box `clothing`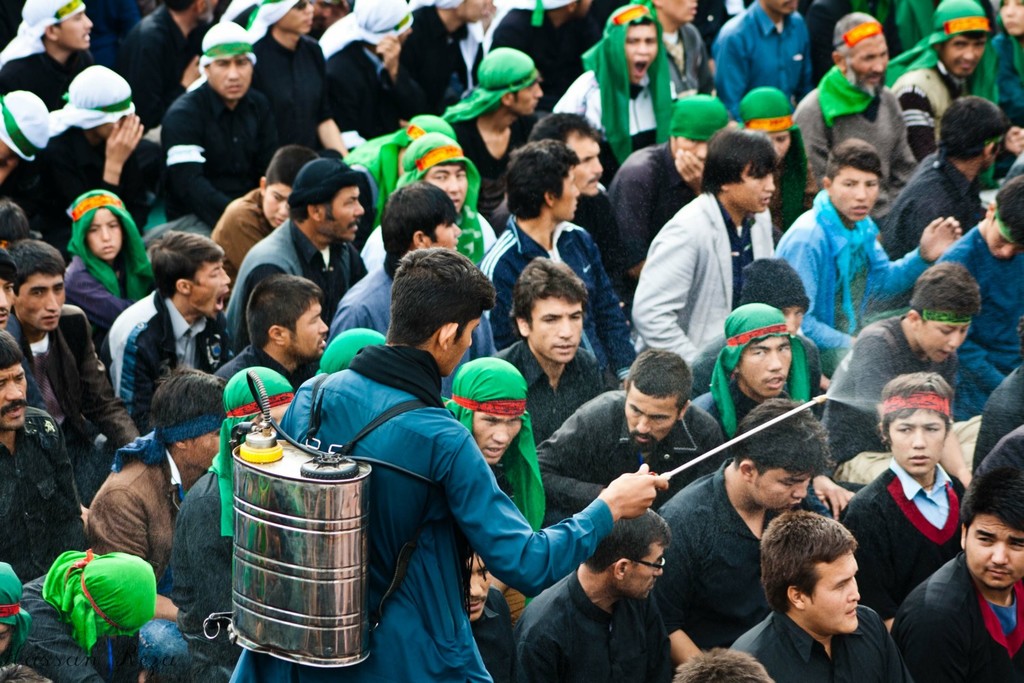
box(475, 210, 626, 402)
